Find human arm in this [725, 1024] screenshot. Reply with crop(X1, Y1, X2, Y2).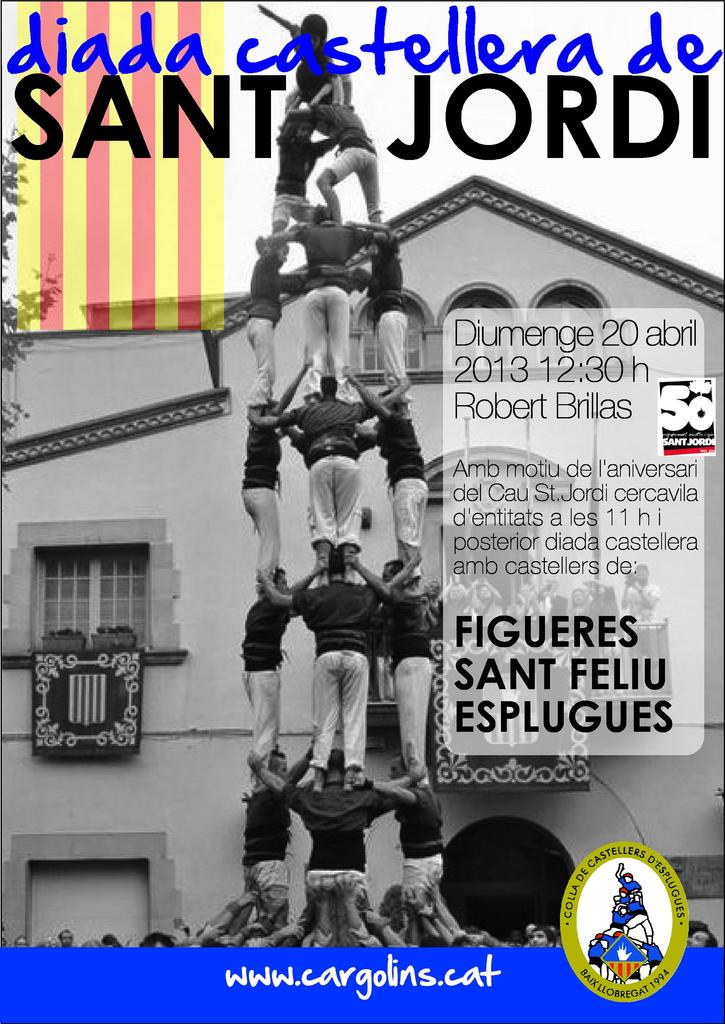
crop(286, 395, 324, 424).
